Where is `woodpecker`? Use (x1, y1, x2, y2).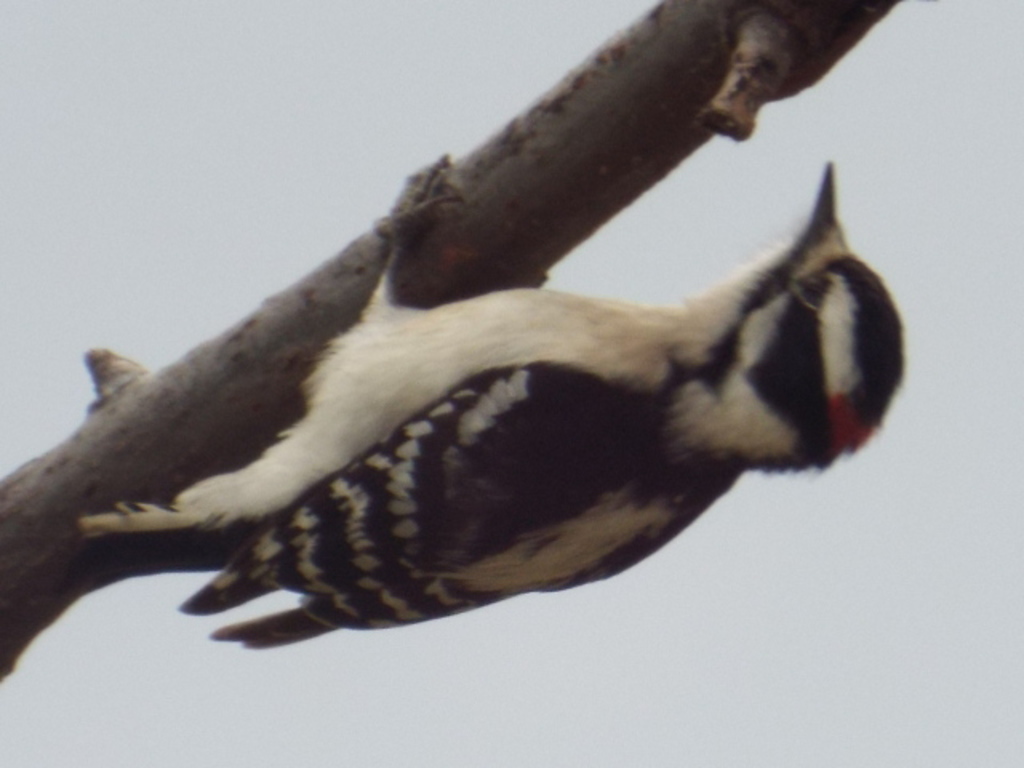
(75, 152, 906, 651).
